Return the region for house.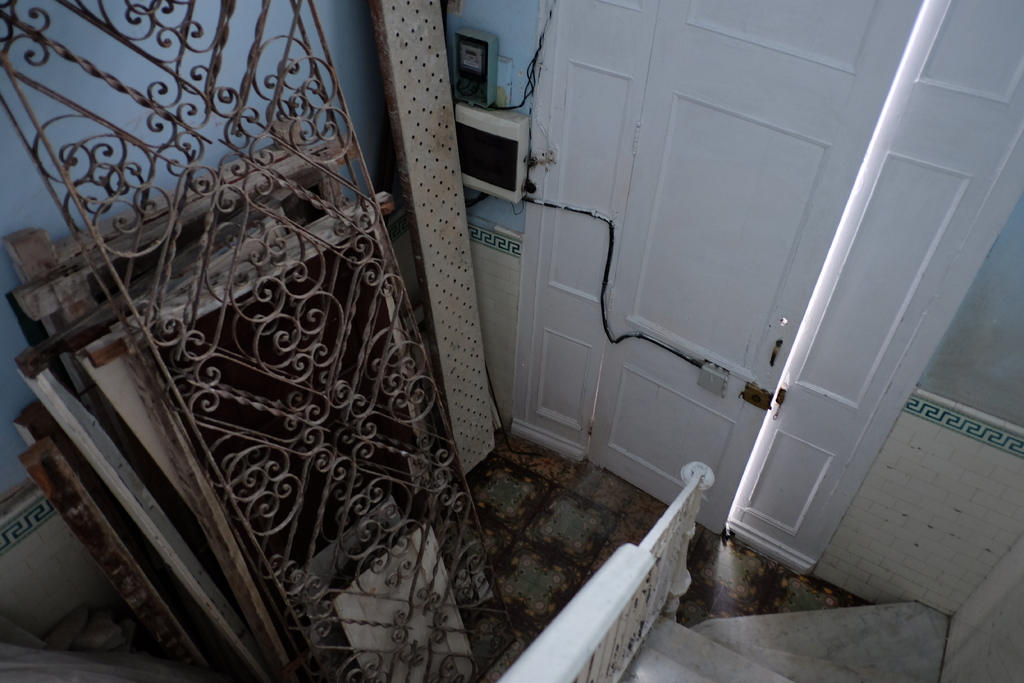
rect(0, 0, 1023, 650).
